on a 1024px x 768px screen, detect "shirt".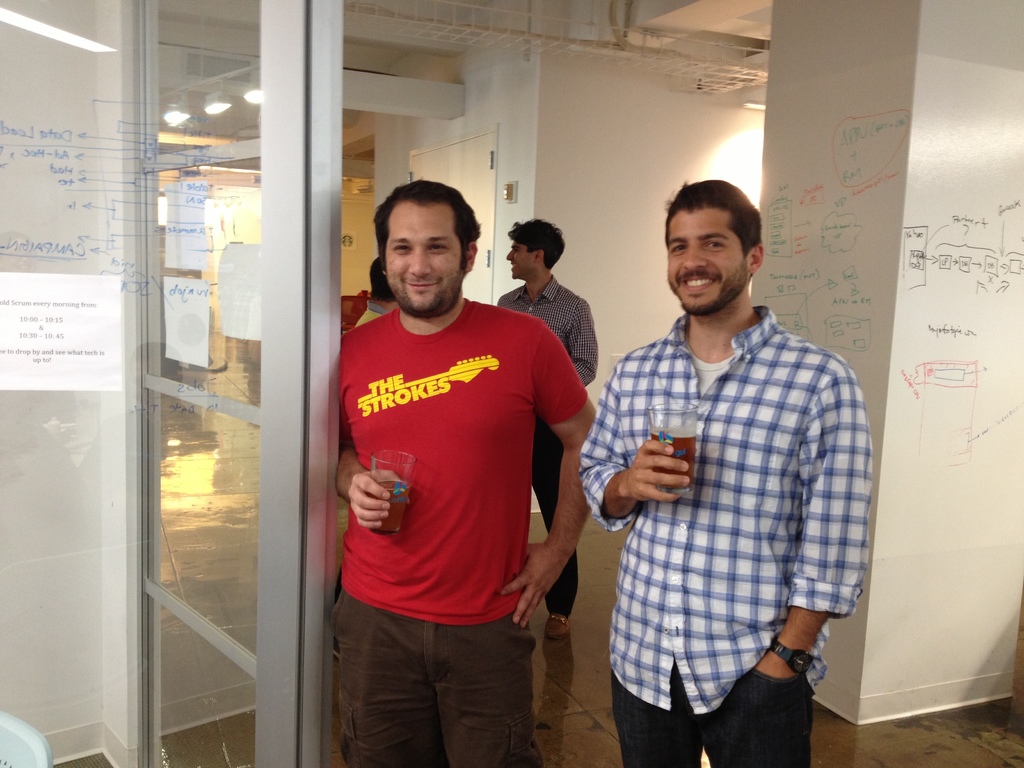
{"left": 493, "top": 274, "right": 597, "bottom": 389}.
